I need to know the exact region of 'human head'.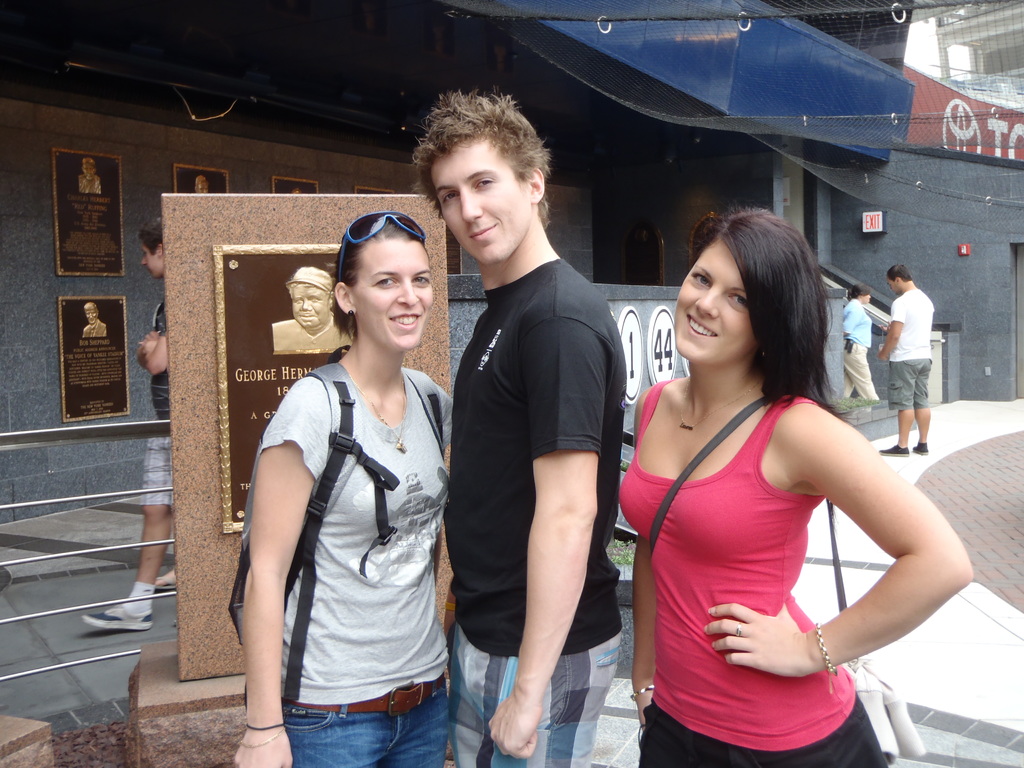
Region: (886, 266, 911, 298).
